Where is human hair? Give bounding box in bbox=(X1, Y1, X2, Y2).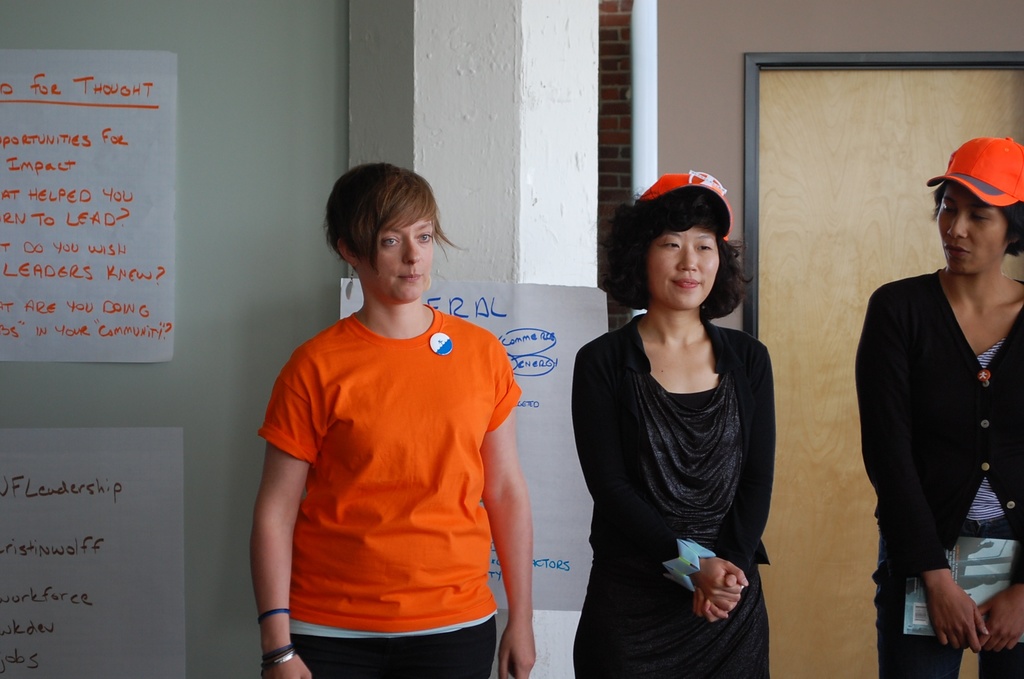
bbox=(331, 158, 456, 296).
